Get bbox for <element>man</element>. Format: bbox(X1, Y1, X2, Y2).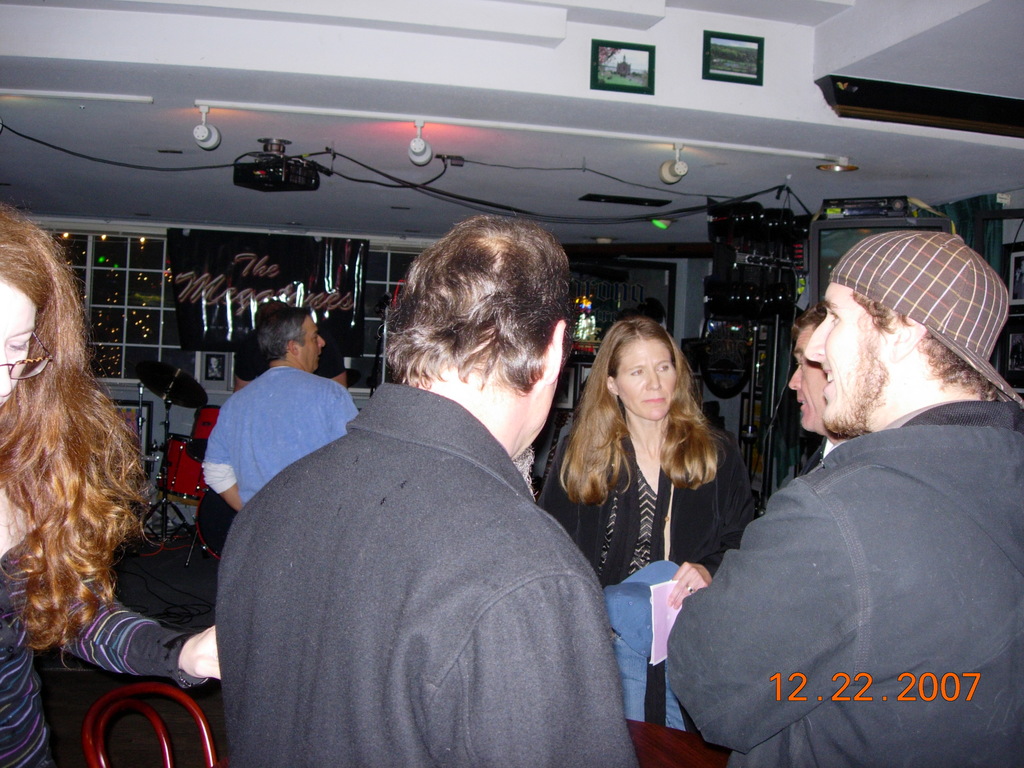
bbox(215, 218, 637, 767).
